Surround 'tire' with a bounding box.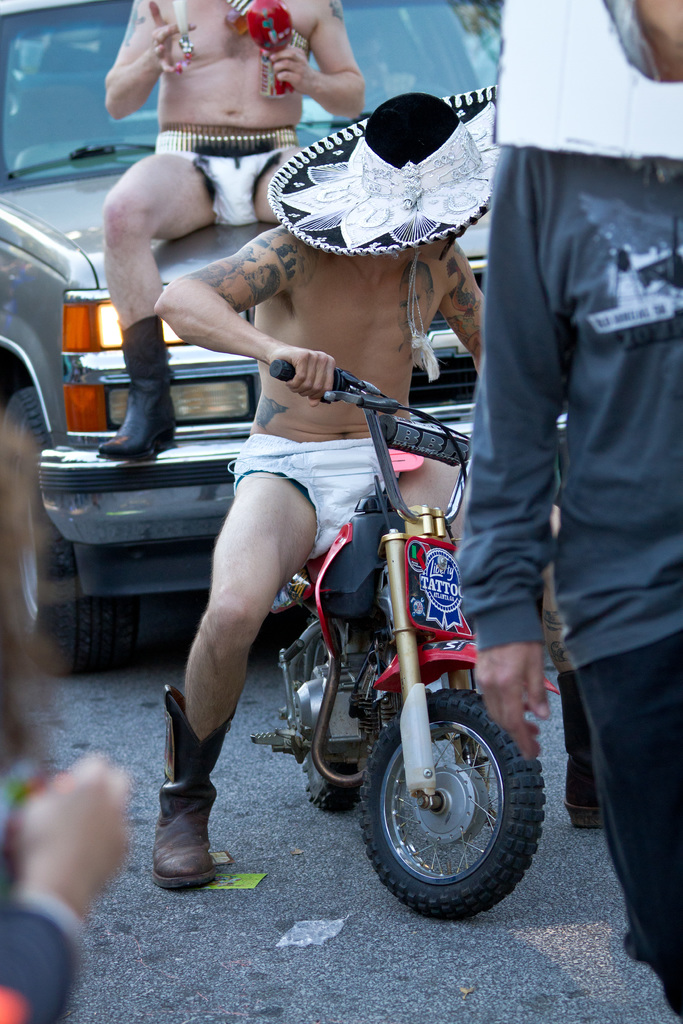
(299, 596, 413, 806).
